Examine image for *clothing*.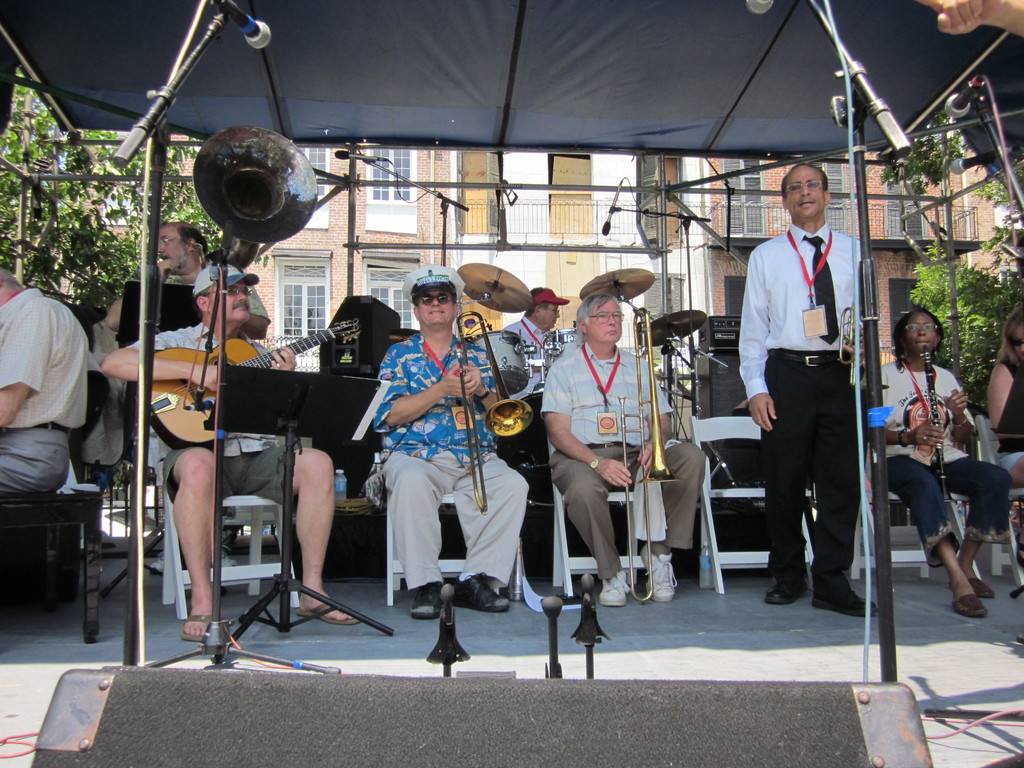
Examination result: 0/420/72/494.
